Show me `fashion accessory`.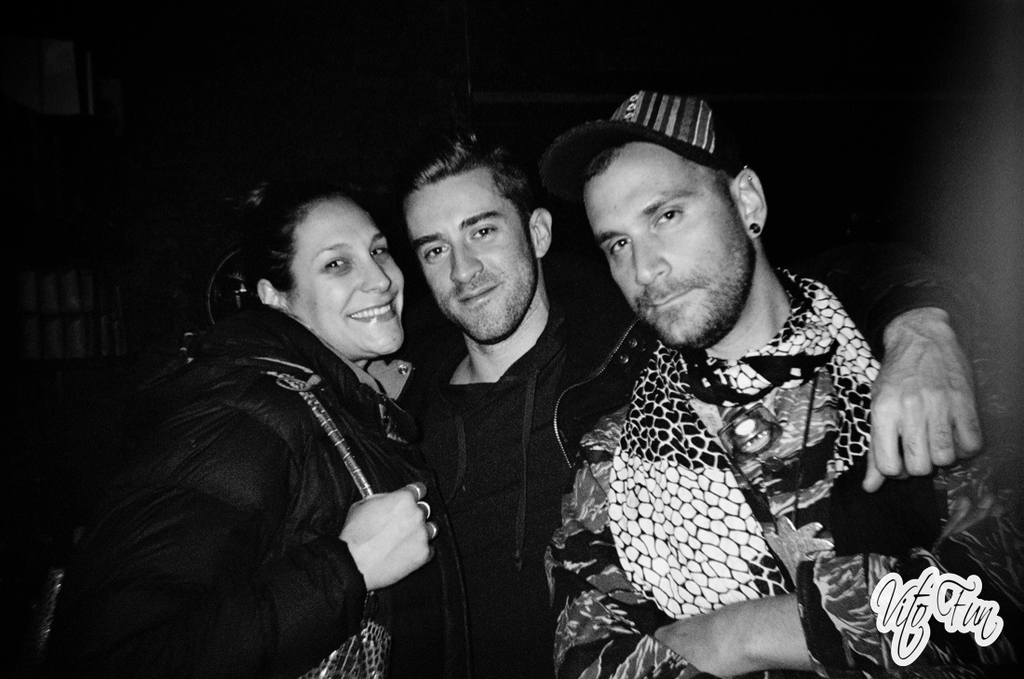
`fashion accessory` is here: 720, 365, 819, 591.
